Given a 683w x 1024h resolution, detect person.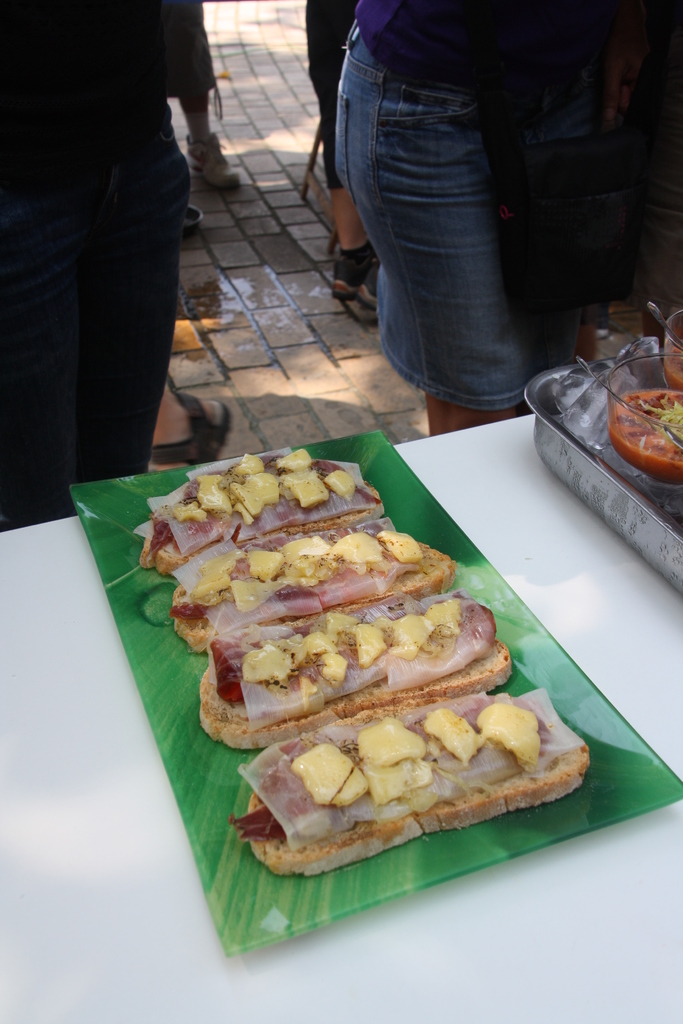
[left=334, top=0, right=682, bottom=429].
